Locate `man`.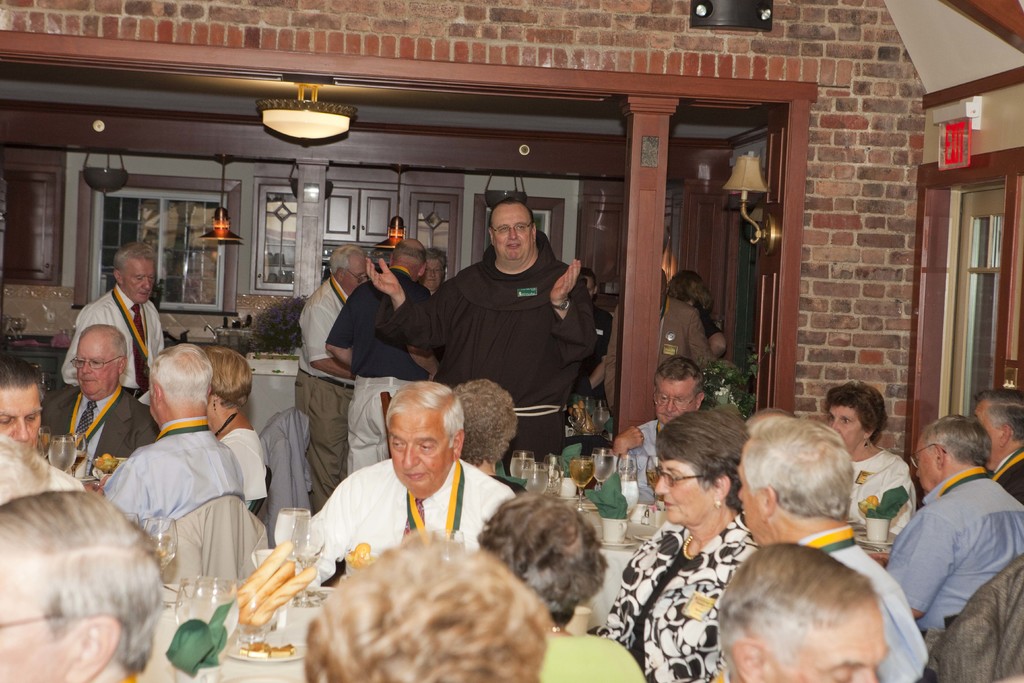
Bounding box: Rect(963, 390, 1023, 498).
